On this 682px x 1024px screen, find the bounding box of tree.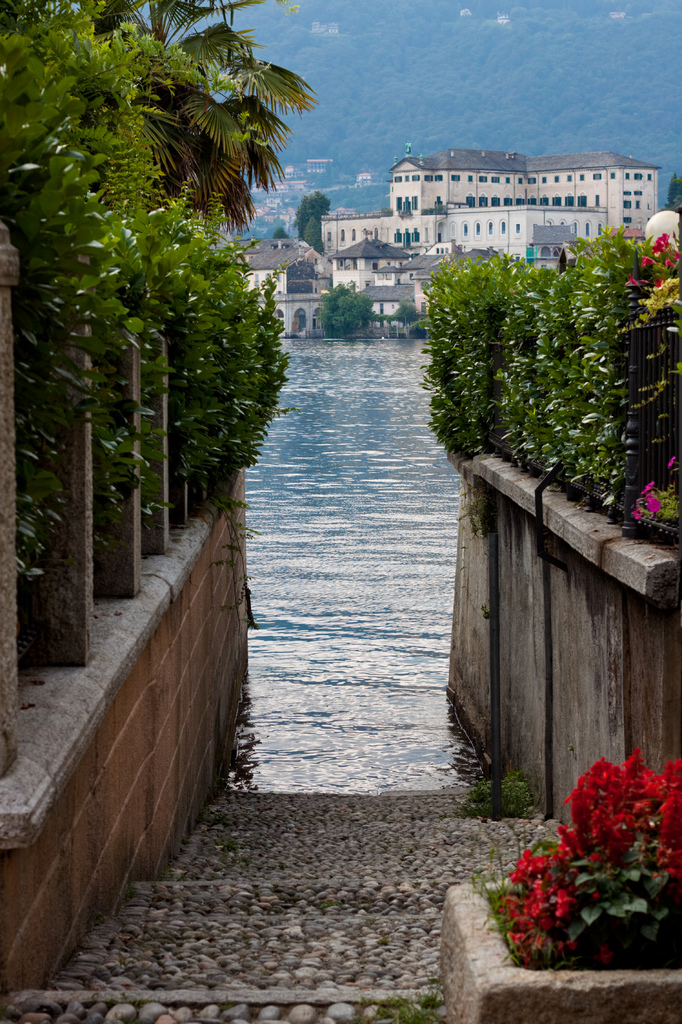
Bounding box: (295, 191, 337, 232).
